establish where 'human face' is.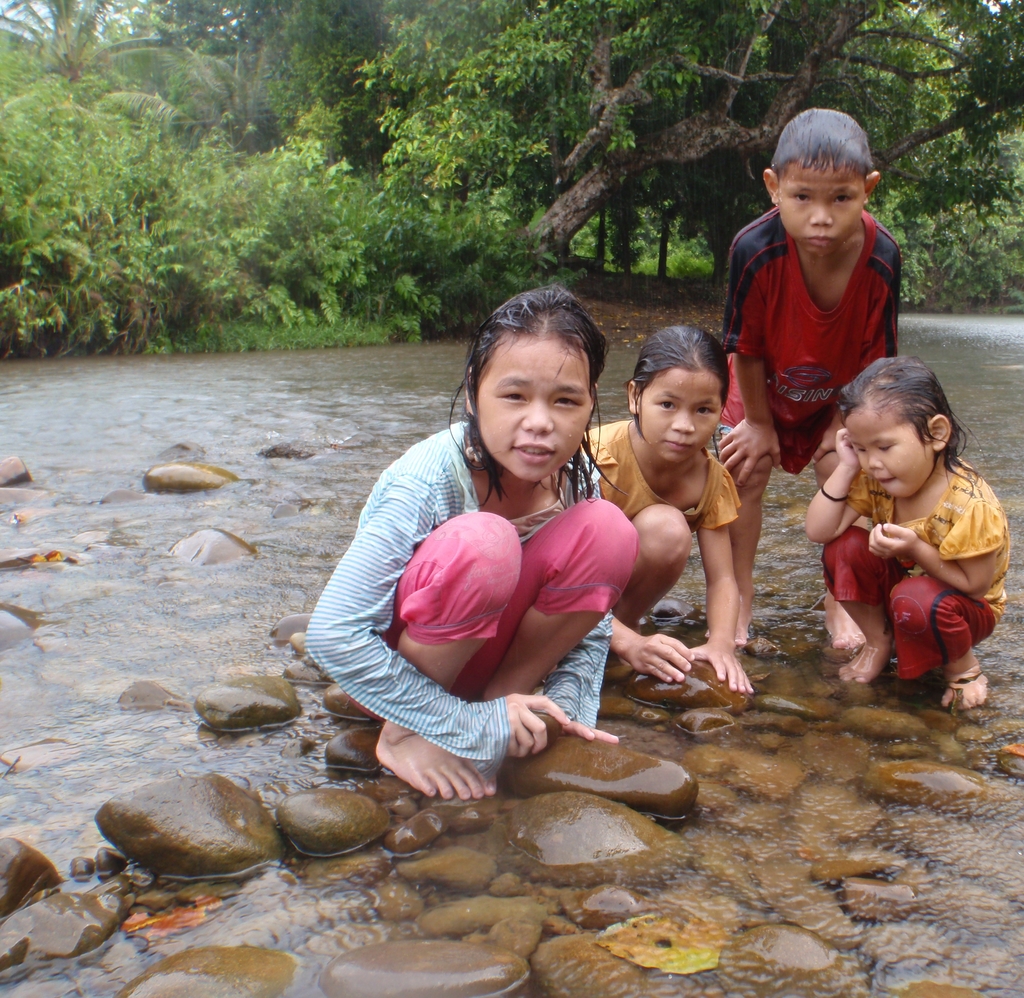
Established at box(478, 342, 592, 486).
